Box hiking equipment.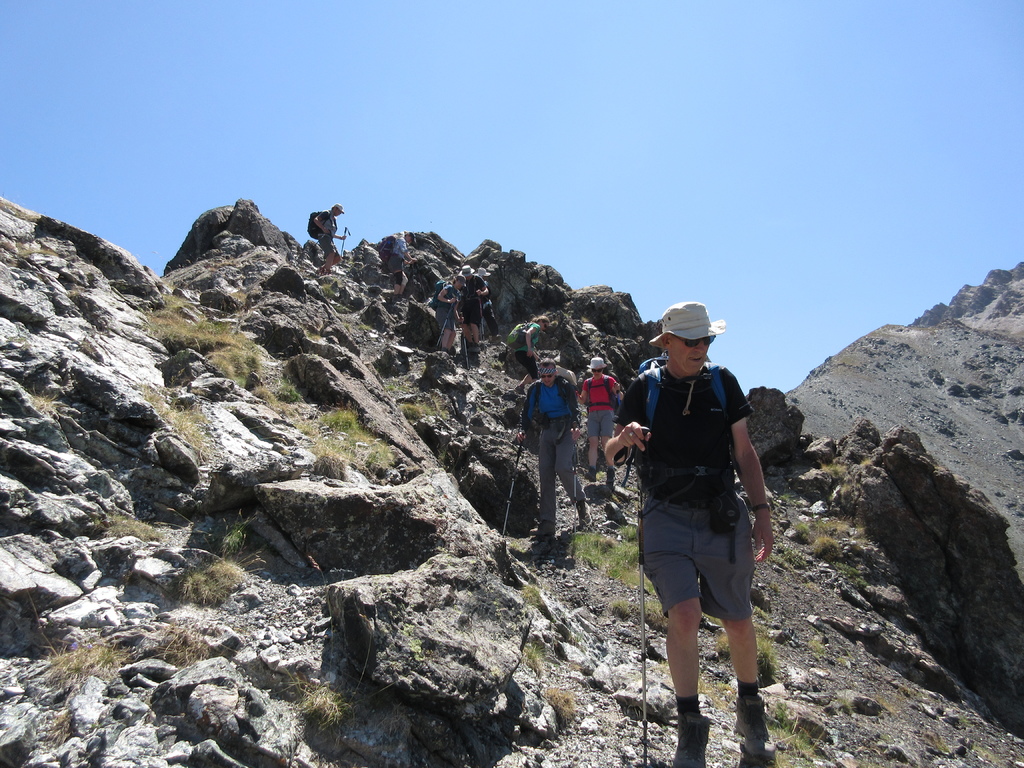
376 236 398 264.
